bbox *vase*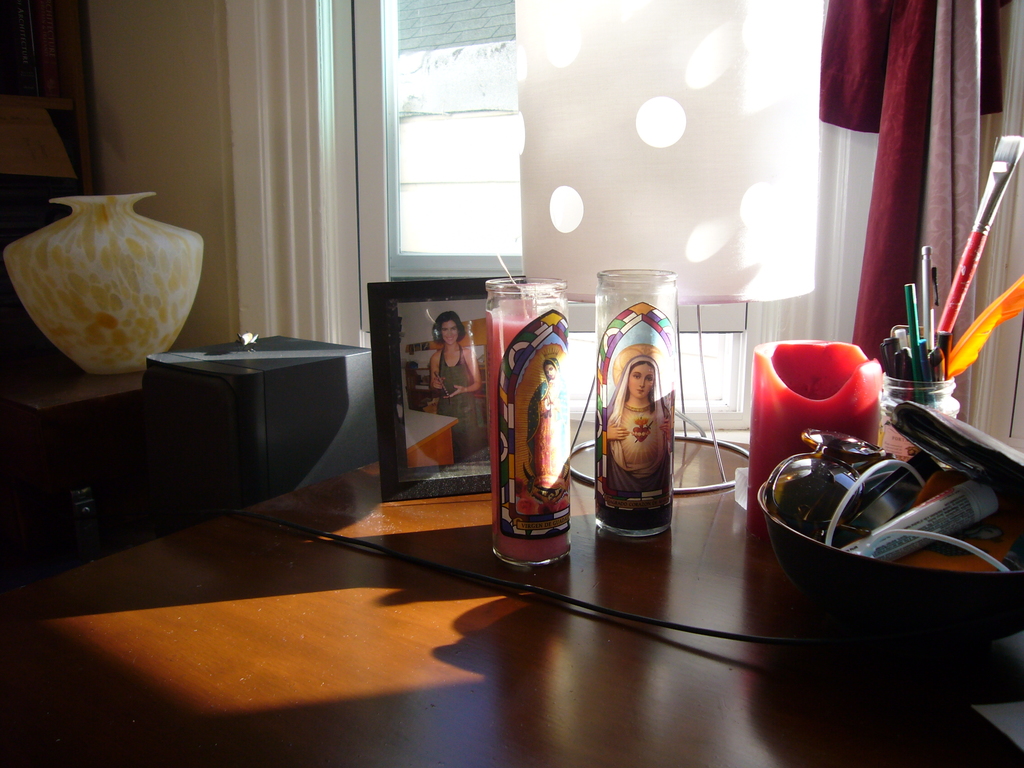
0, 189, 207, 379
